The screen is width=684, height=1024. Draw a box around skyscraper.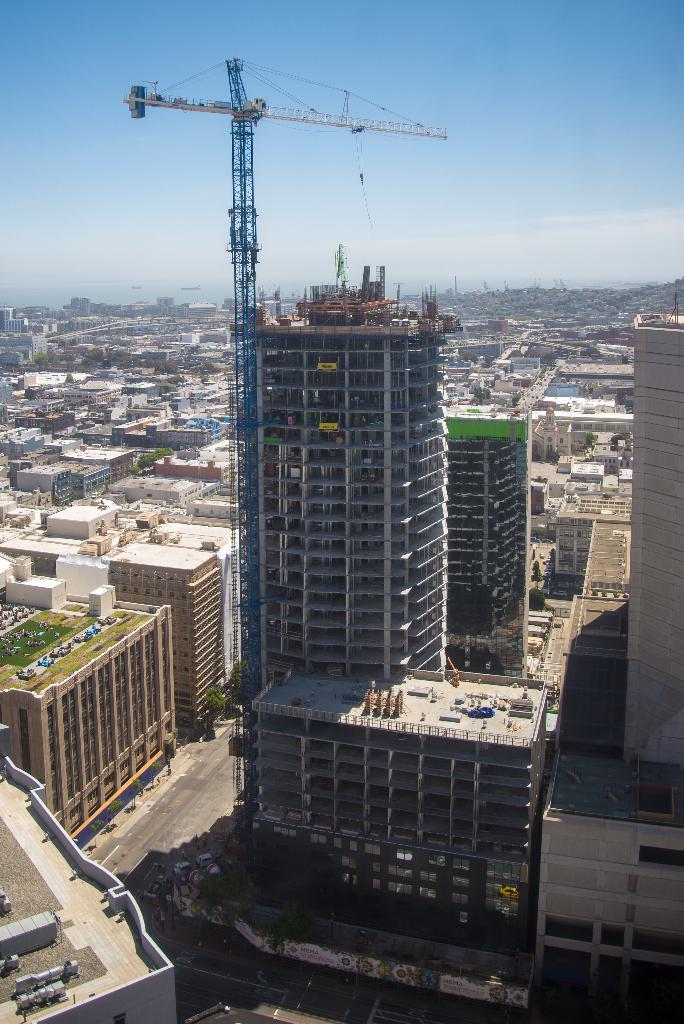
BBox(211, 230, 499, 731).
